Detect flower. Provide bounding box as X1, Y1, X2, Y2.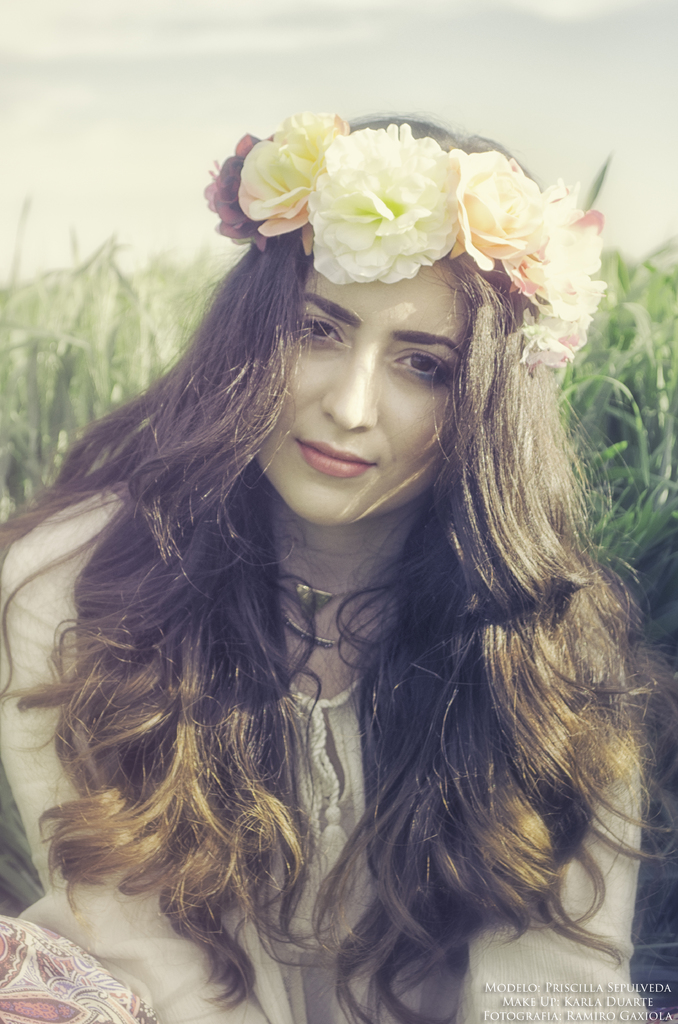
515, 312, 593, 373.
